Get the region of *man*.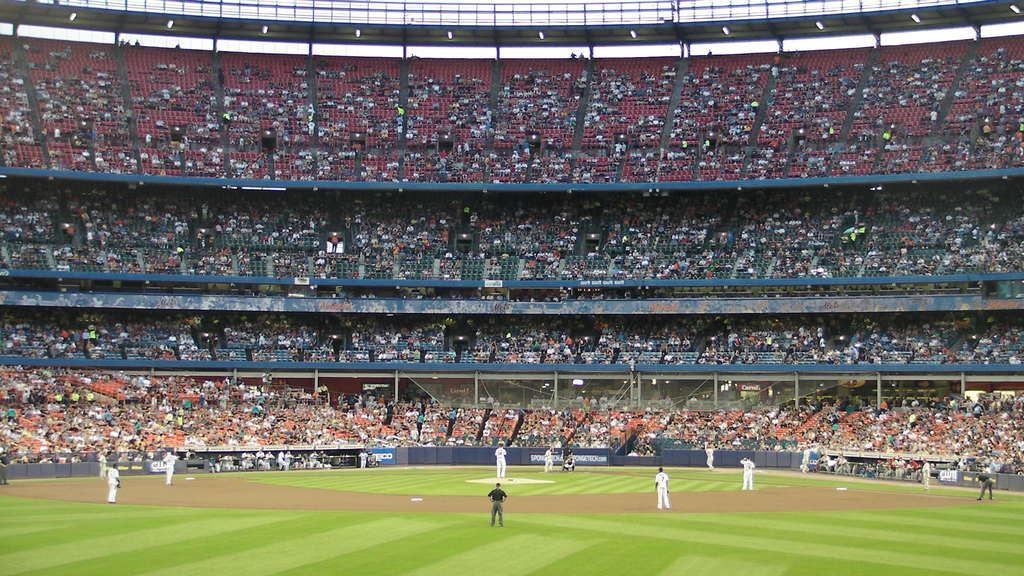
(left=109, top=461, right=121, bottom=502).
